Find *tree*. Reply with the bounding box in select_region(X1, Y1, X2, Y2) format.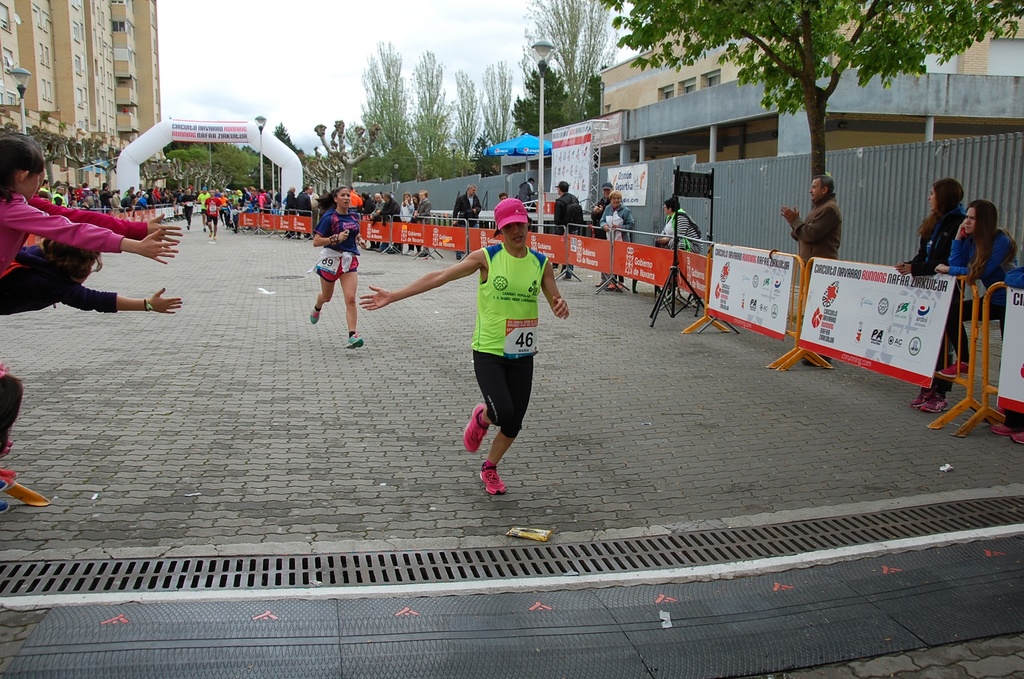
select_region(595, 0, 1023, 360).
